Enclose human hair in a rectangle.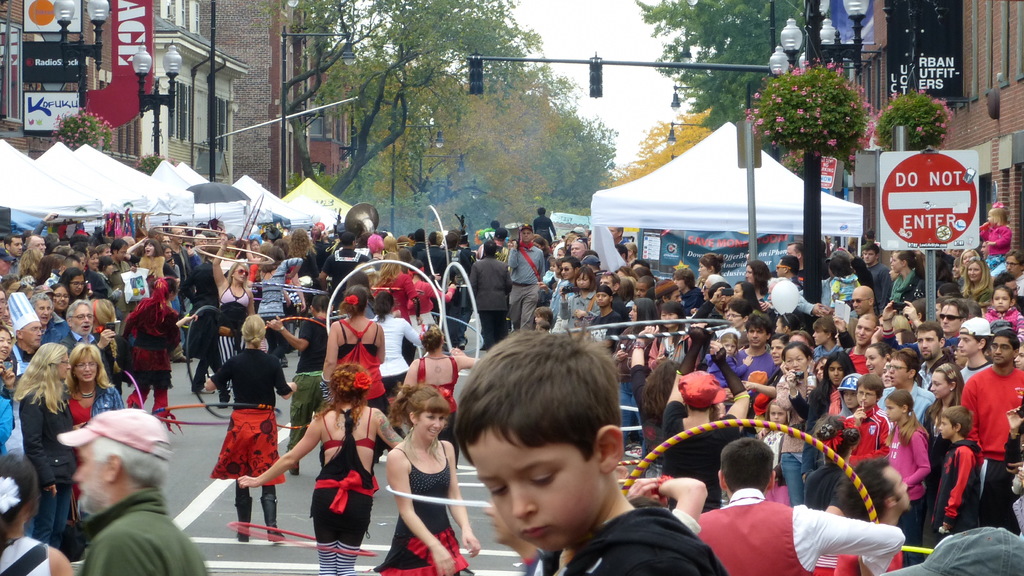
box(916, 322, 941, 339).
